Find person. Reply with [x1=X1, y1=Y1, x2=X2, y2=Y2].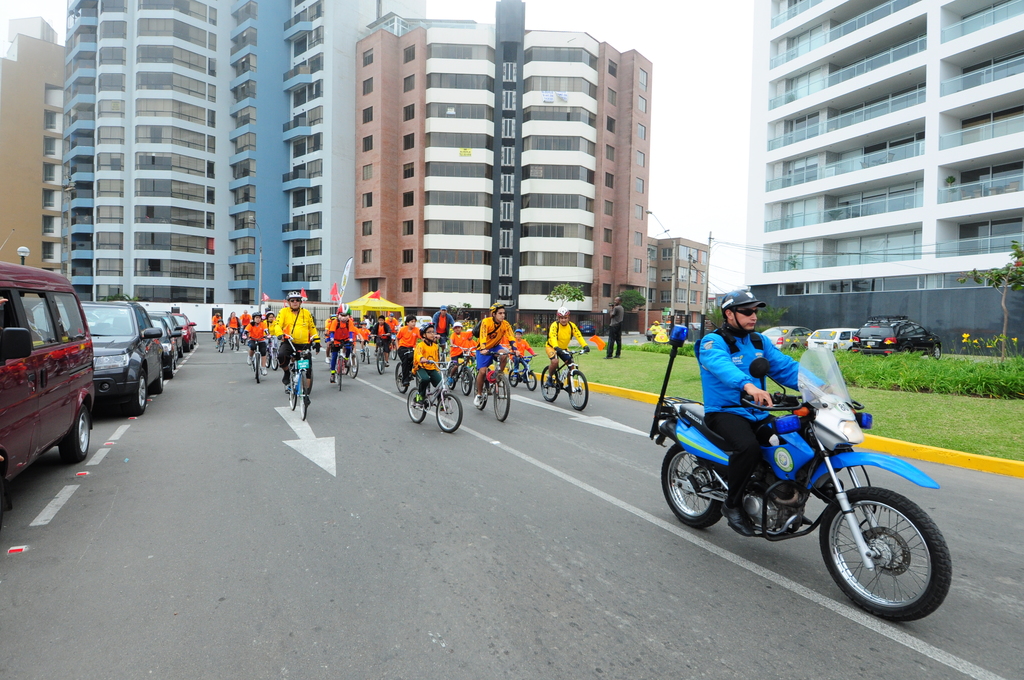
[x1=541, y1=299, x2=581, y2=382].
